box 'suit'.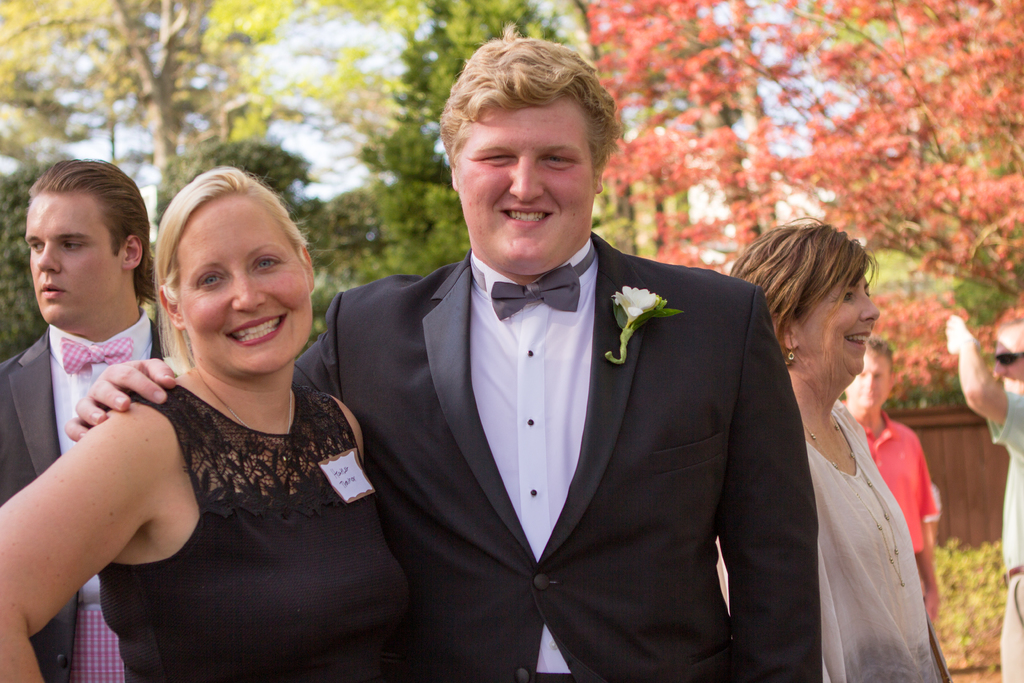
crop(0, 308, 159, 682).
